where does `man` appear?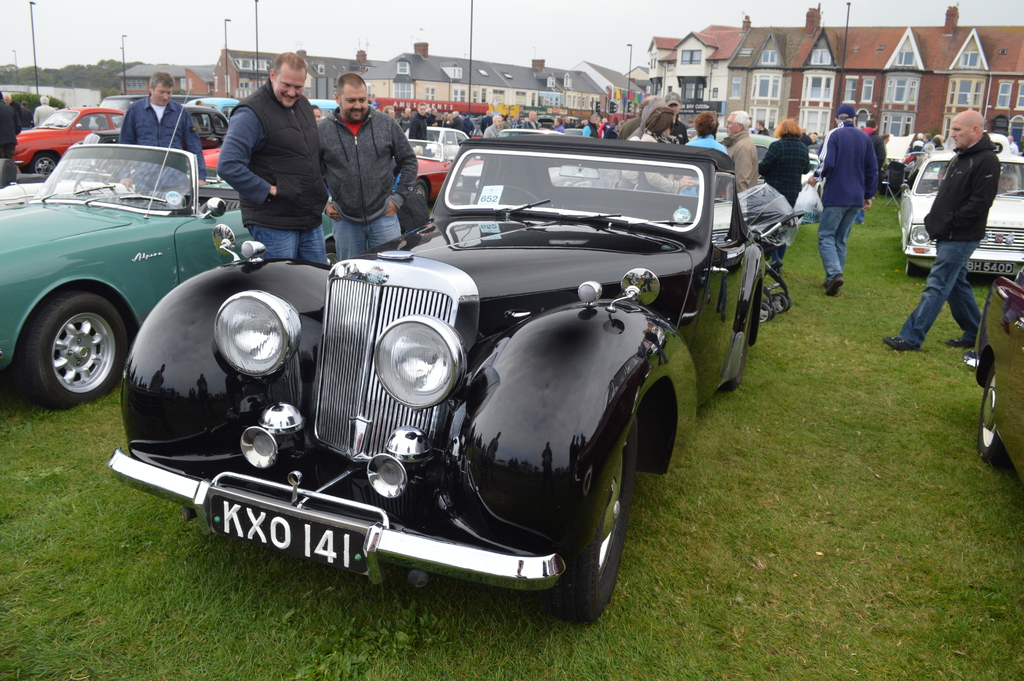
Appears at box=[521, 110, 538, 131].
